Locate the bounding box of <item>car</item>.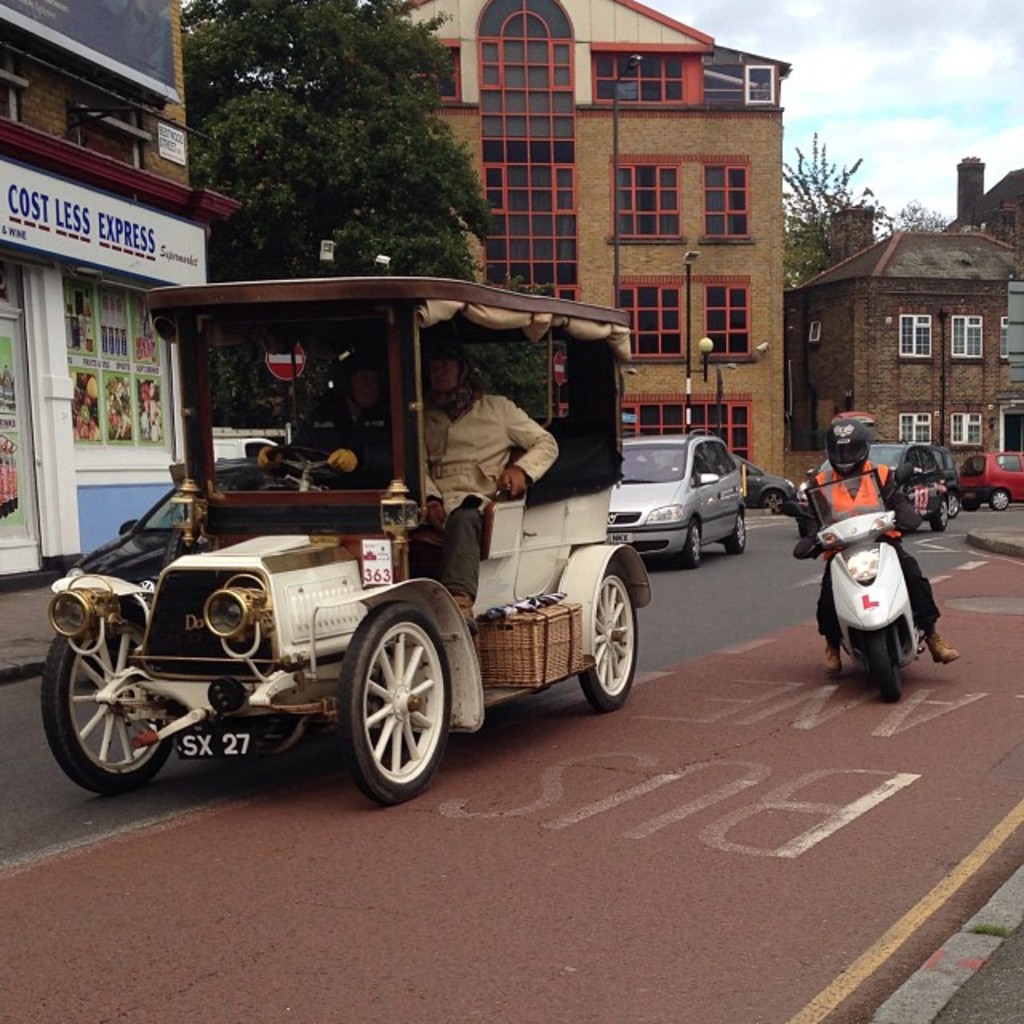
Bounding box: {"left": 790, "top": 435, "right": 947, "bottom": 538}.
